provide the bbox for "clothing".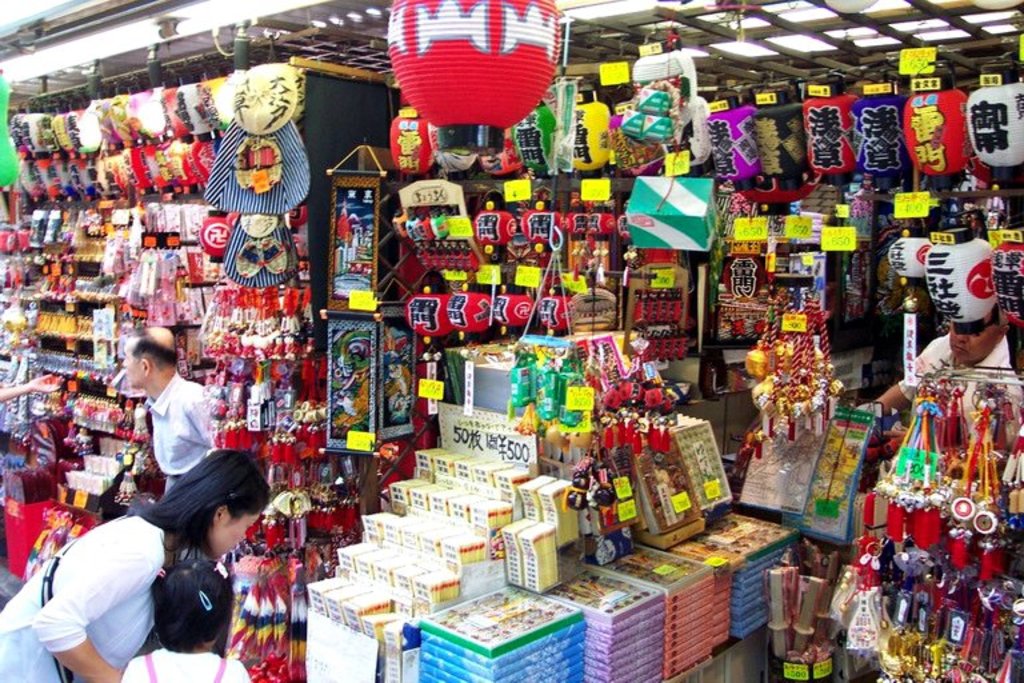
<region>125, 619, 247, 682</region>.
